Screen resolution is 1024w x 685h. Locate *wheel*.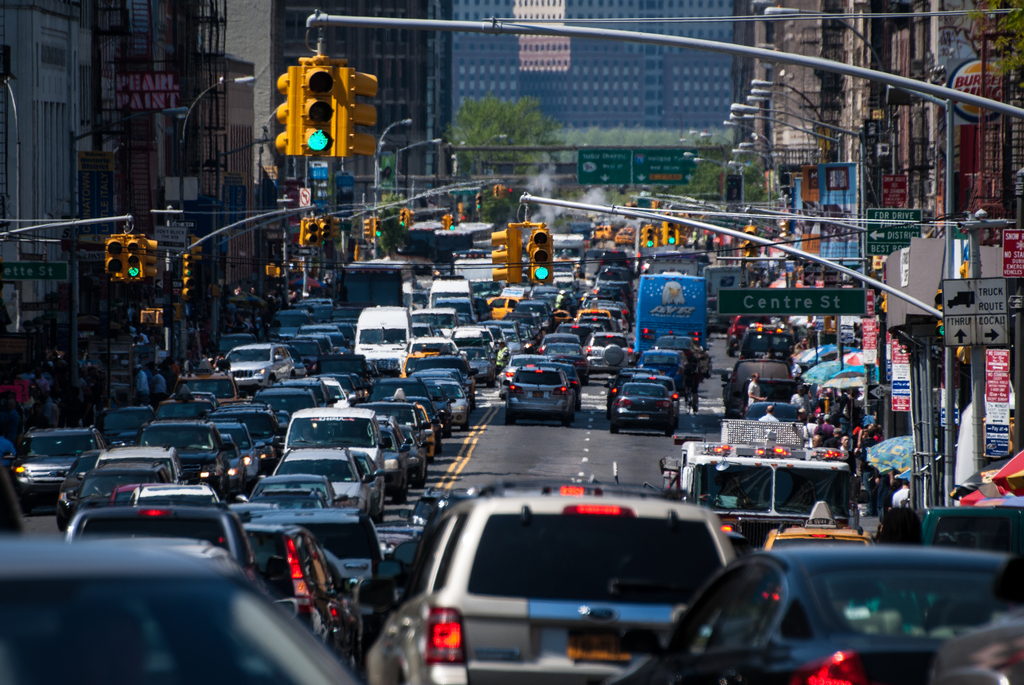
(left=487, top=379, right=496, bottom=388).
